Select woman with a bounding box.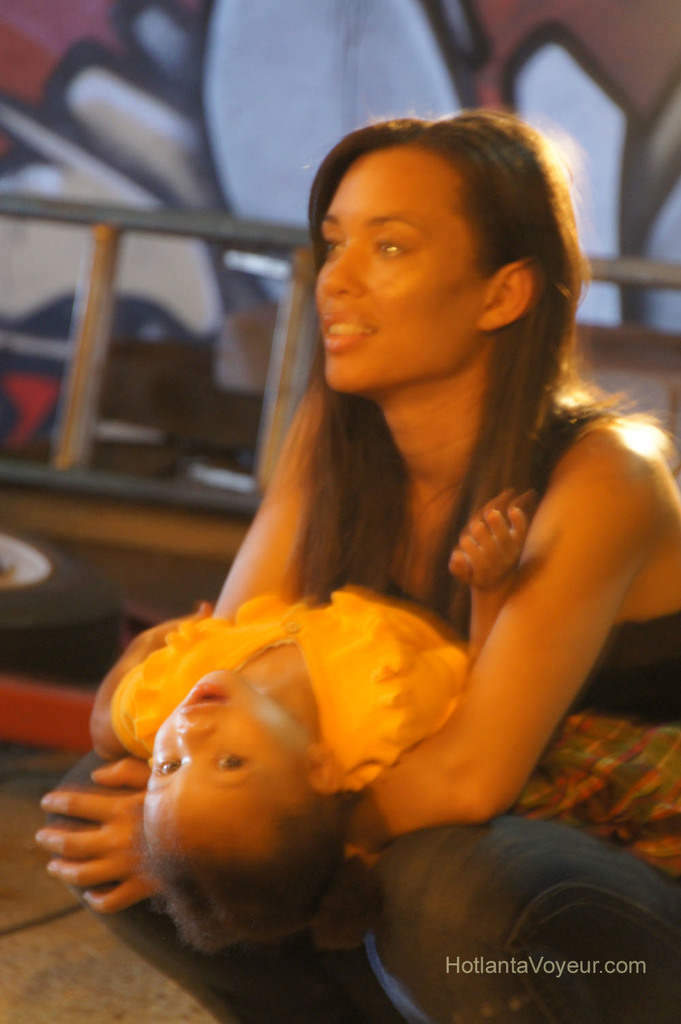
detection(146, 102, 671, 957).
